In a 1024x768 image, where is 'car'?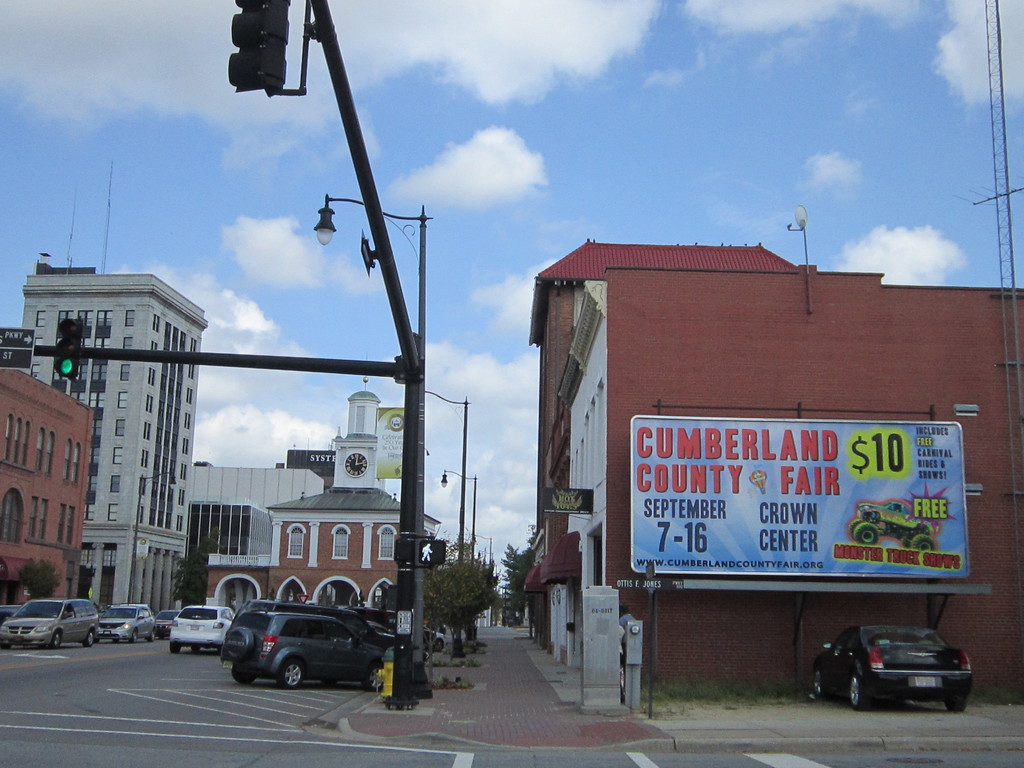
locate(103, 605, 156, 638).
